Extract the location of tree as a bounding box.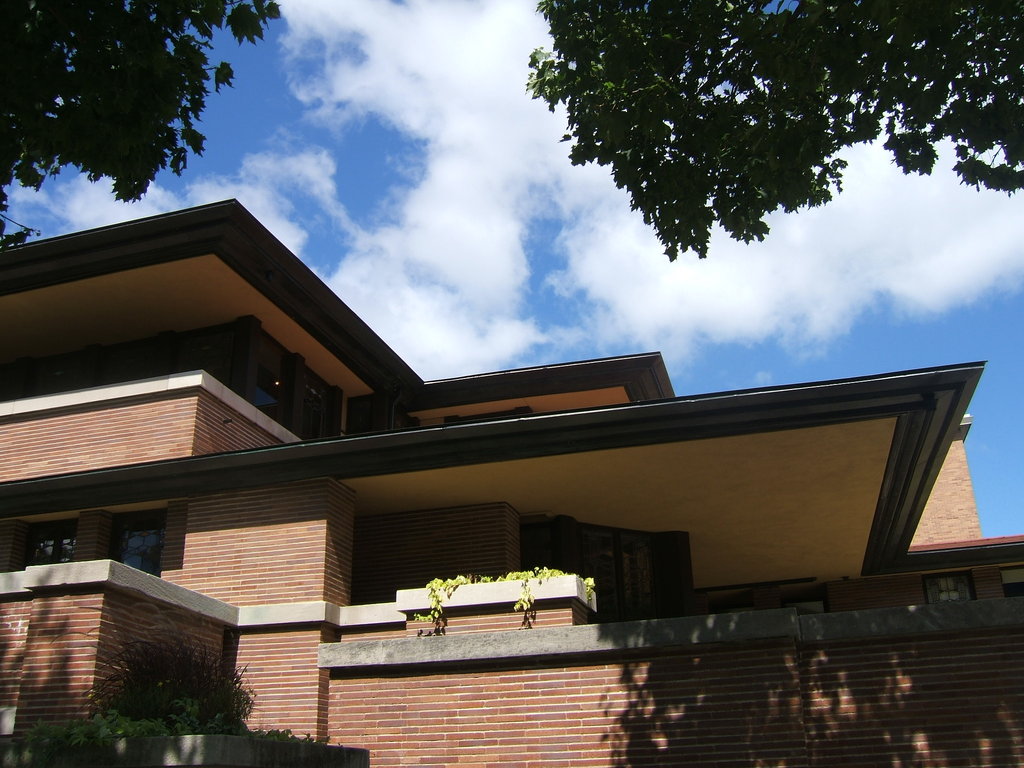
crop(524, 0, 1023, 264).
